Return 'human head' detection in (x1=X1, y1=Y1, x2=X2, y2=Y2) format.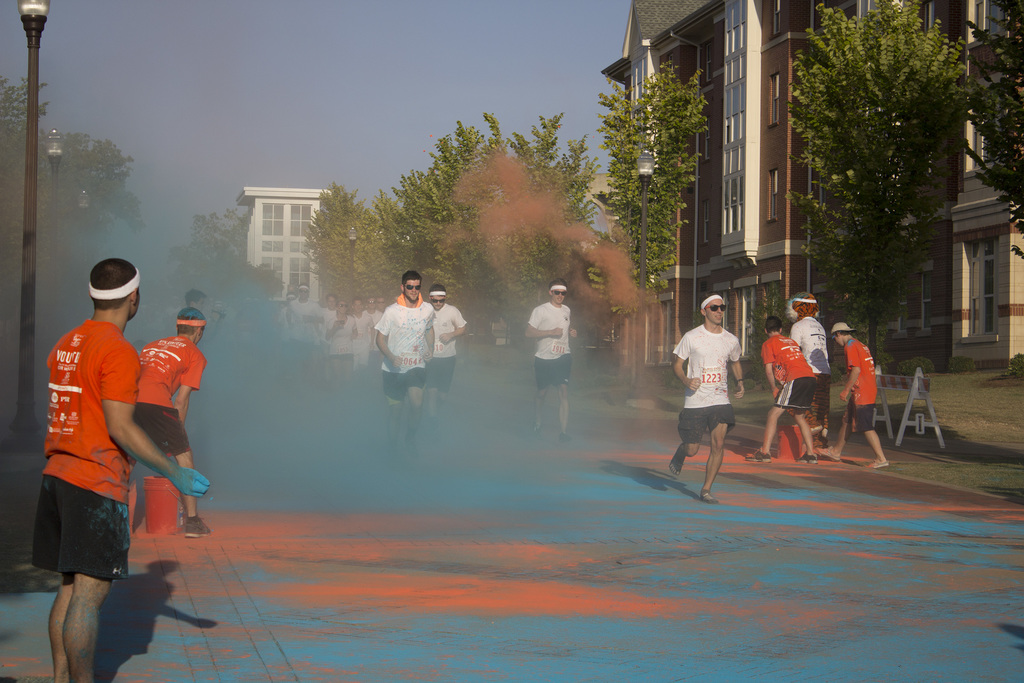
(x1=400, y1=272, x2=424, y2=300).
